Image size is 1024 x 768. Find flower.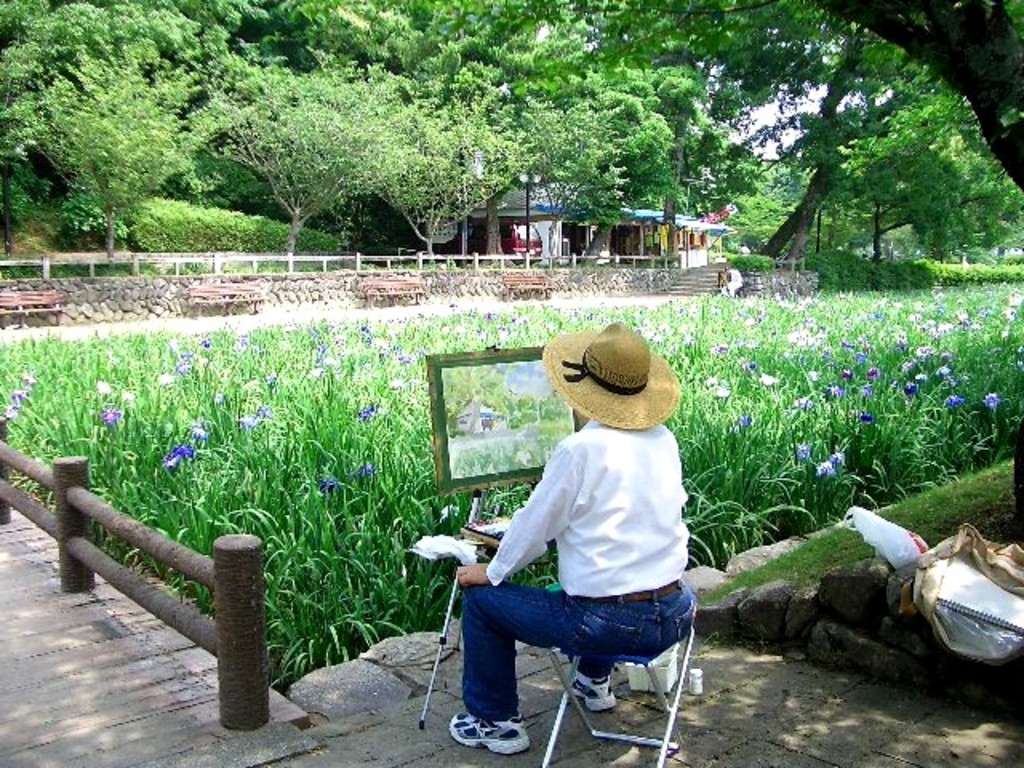
858/410/880/421.
